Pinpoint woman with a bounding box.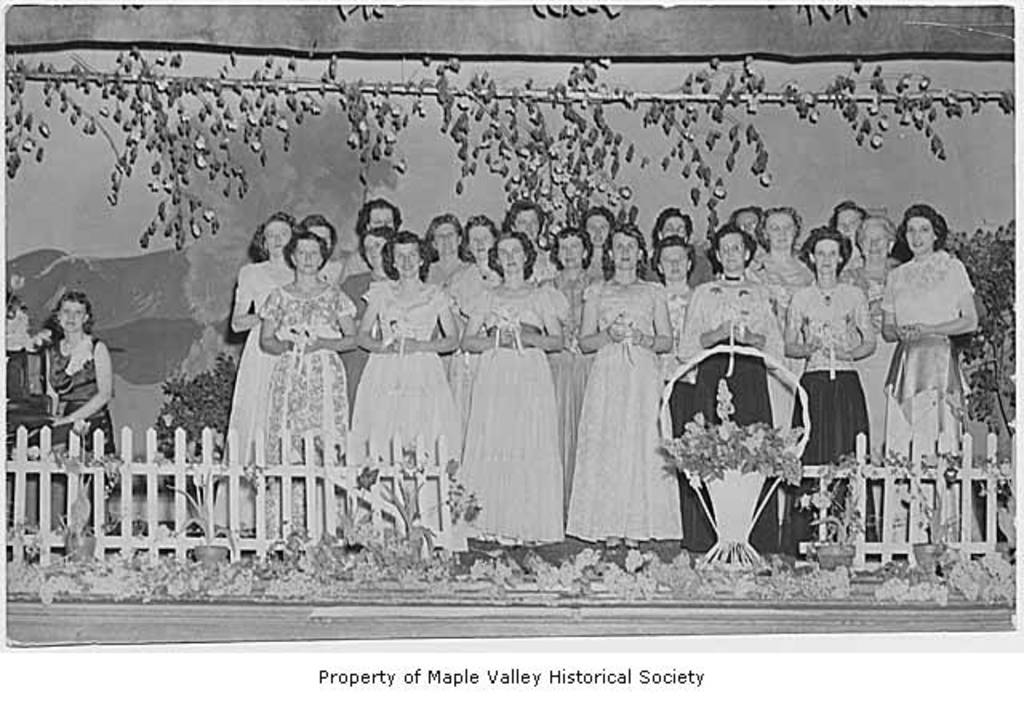
x1=731 y1=206 x2=765 y2=240.
